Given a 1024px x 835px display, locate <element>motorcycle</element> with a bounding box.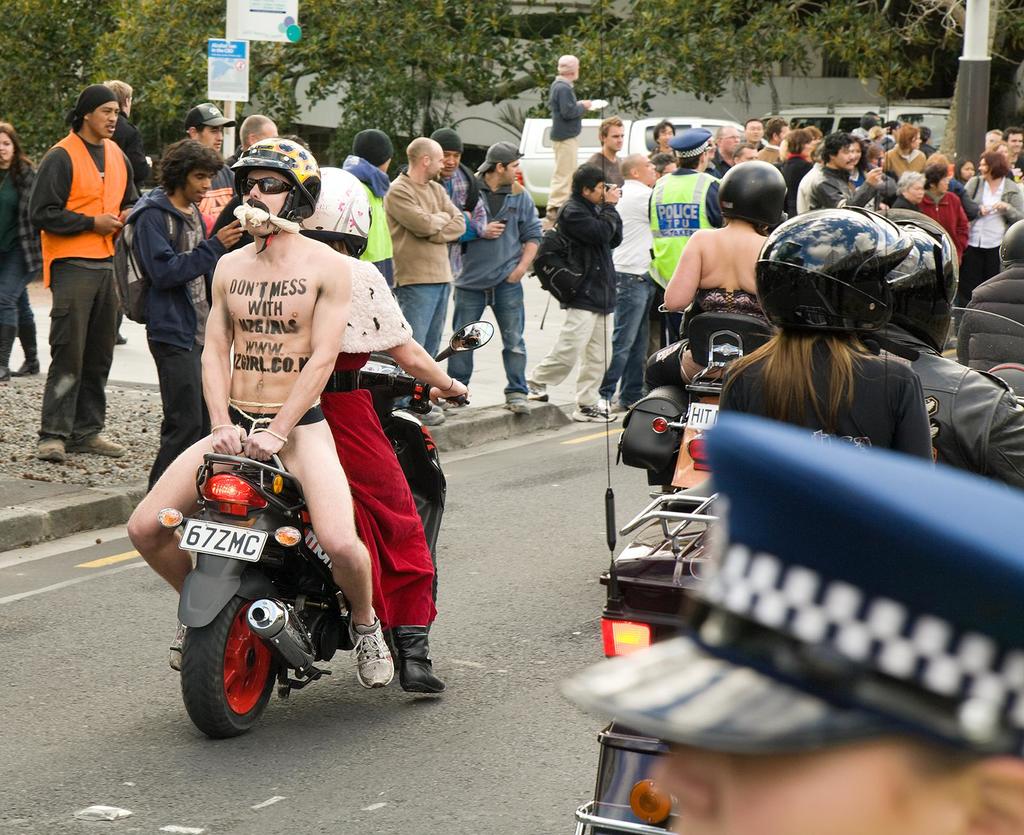
Located: rect(614, 294, 785, 511).
